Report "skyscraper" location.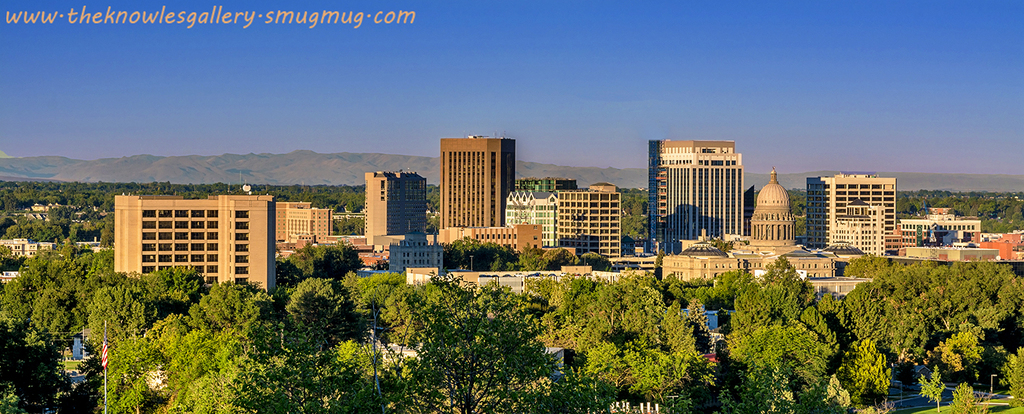
Report: Rect(638, 123, 764, 248).
